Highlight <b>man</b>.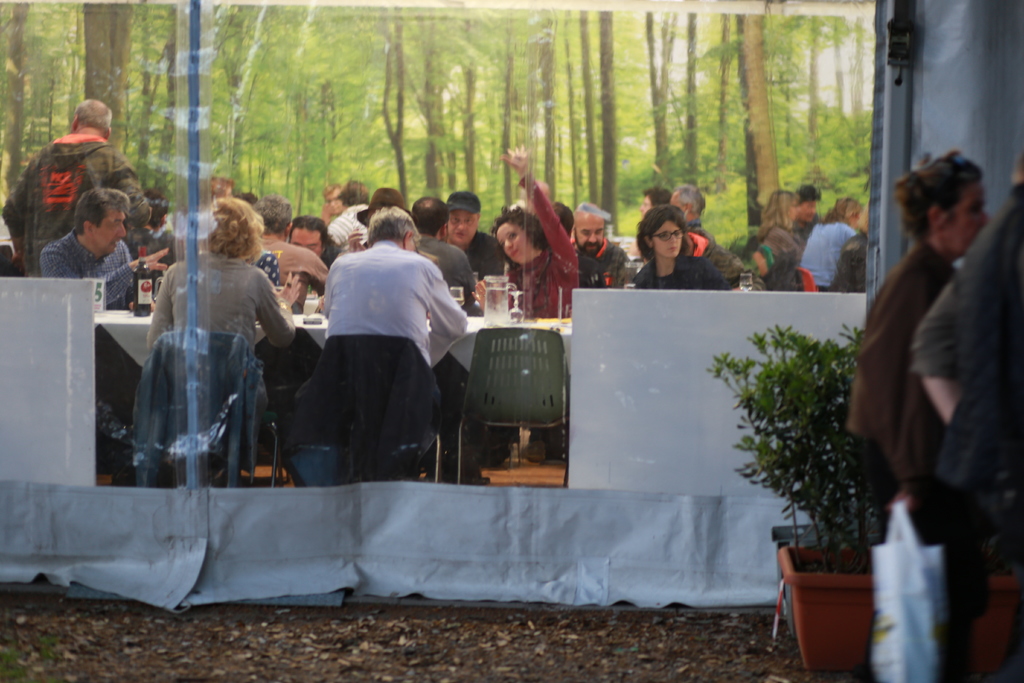
Highlighted region: region(0, 95, 143, 276).
